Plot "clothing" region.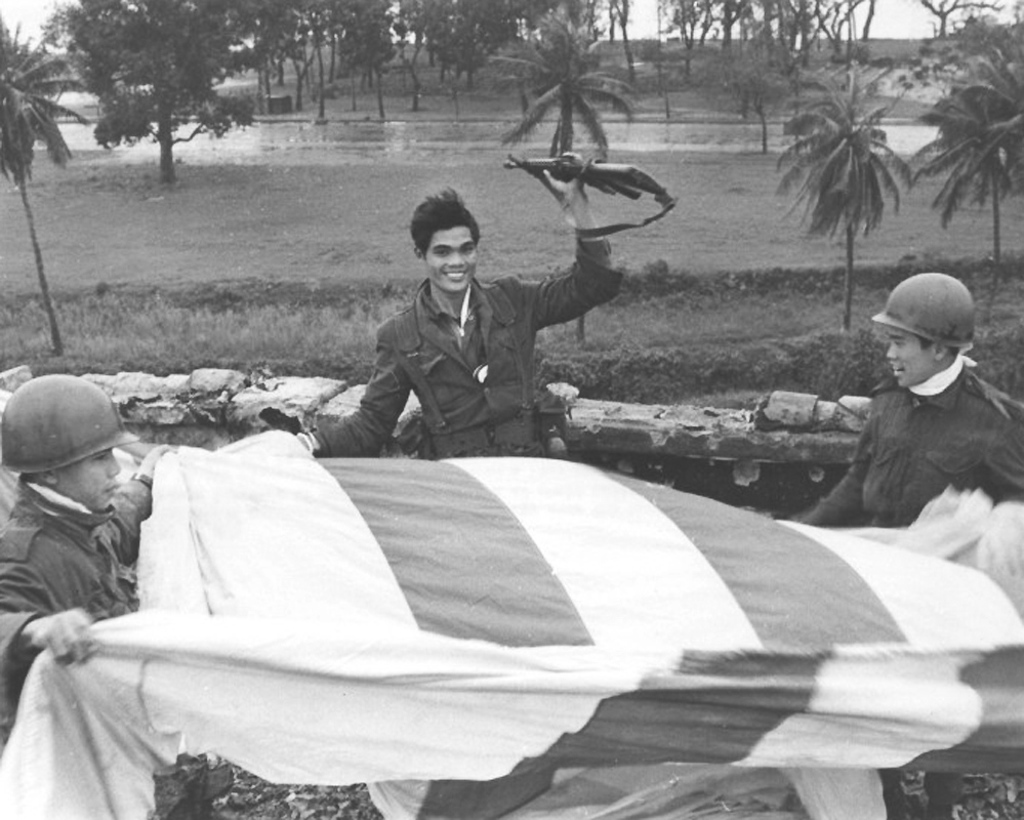
Plotted at 0, 471, 152, 694.
